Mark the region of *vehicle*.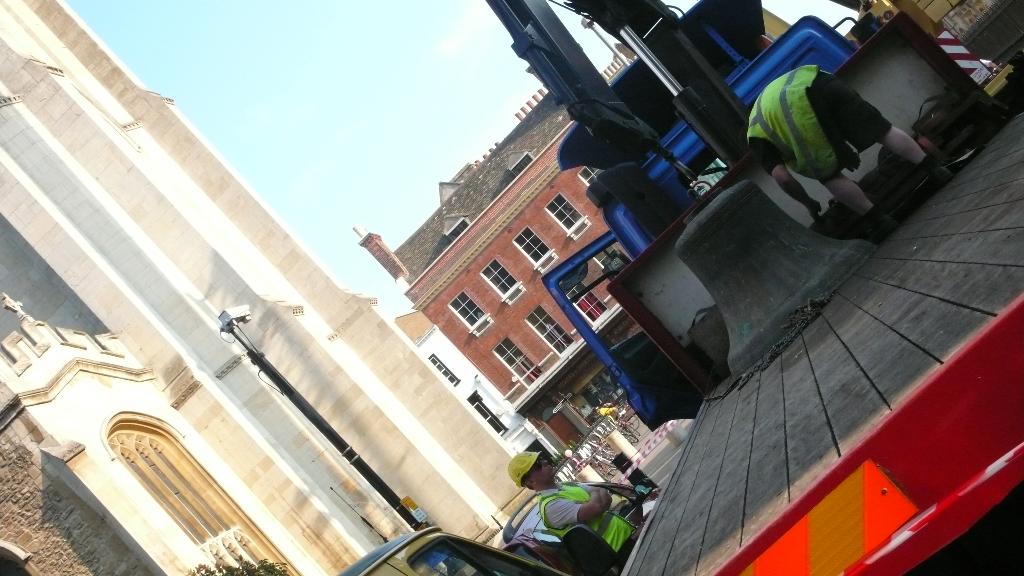
Region: <bbox>340, 523, 557, 575</bbox>.
